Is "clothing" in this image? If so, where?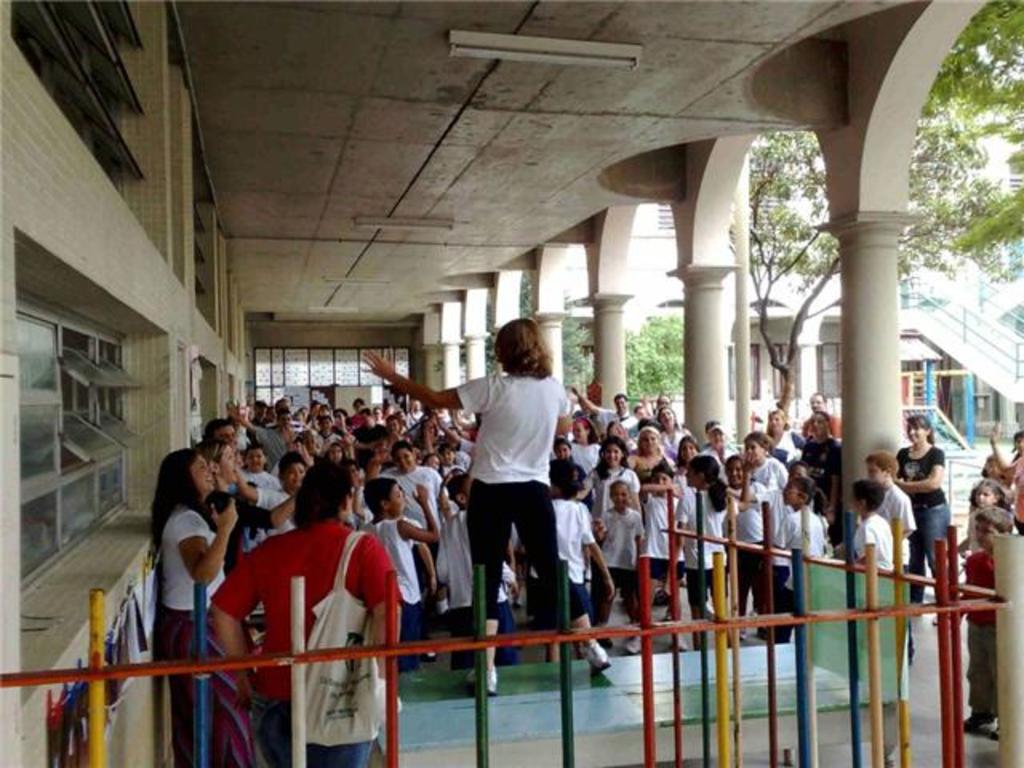
Yes, at rect(309, 451, 350, 507).
